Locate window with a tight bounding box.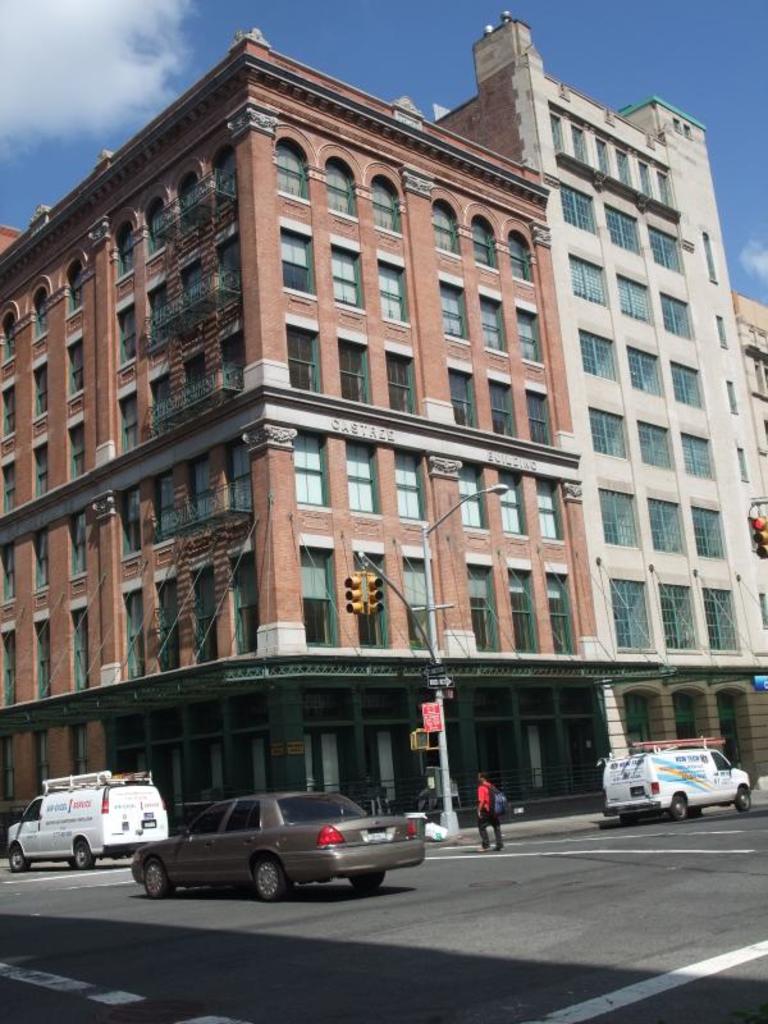
599, 479, 644, 554.
